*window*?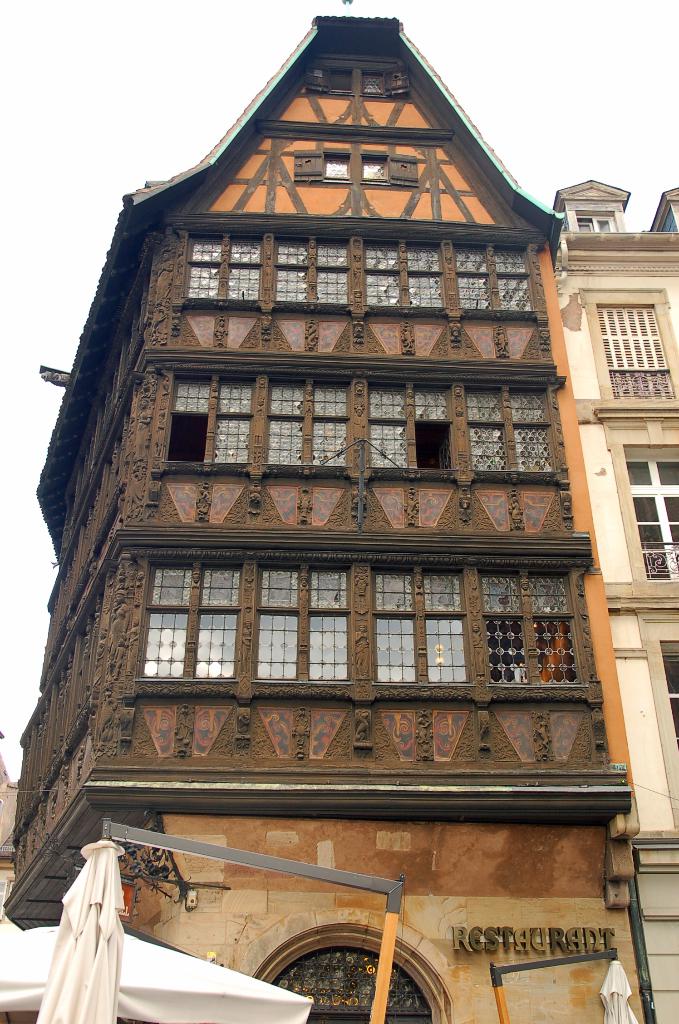
{"left": 470, "top": 386, "right": 557, "bottom": 470}
